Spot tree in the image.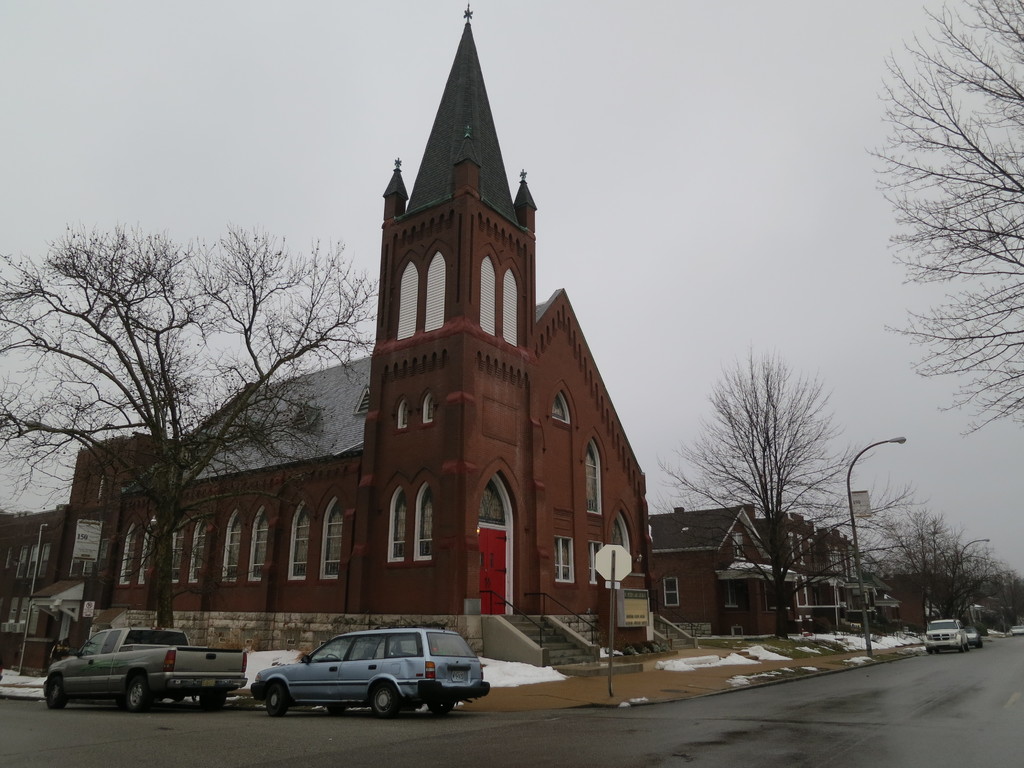
tree found at {"left": 867, "top": 0, "right": 1023, "bottom": 437}.
